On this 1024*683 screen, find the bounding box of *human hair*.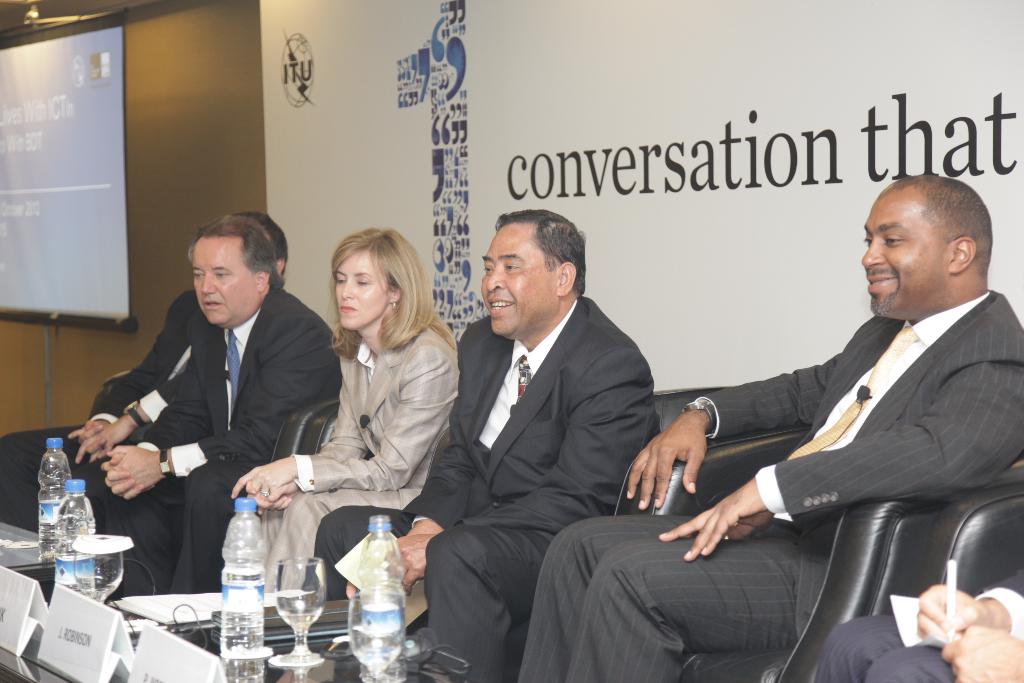
Bounding box: bbox(188, 217, 287, 292).
